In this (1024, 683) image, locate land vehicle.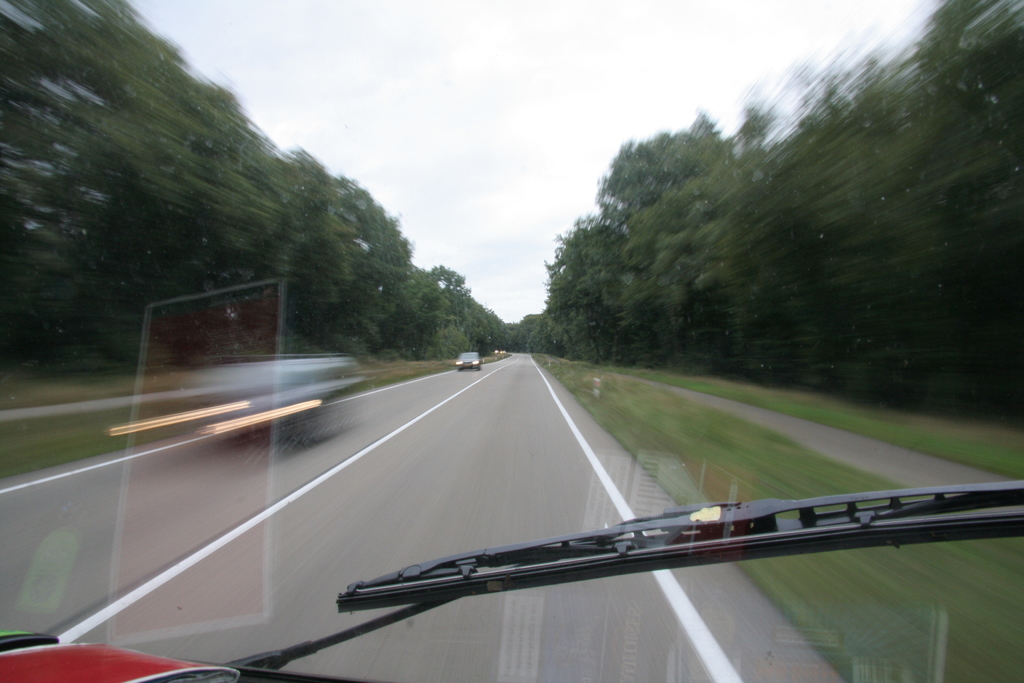
Bounding box: BBox(0, 0, 1023, 682).
